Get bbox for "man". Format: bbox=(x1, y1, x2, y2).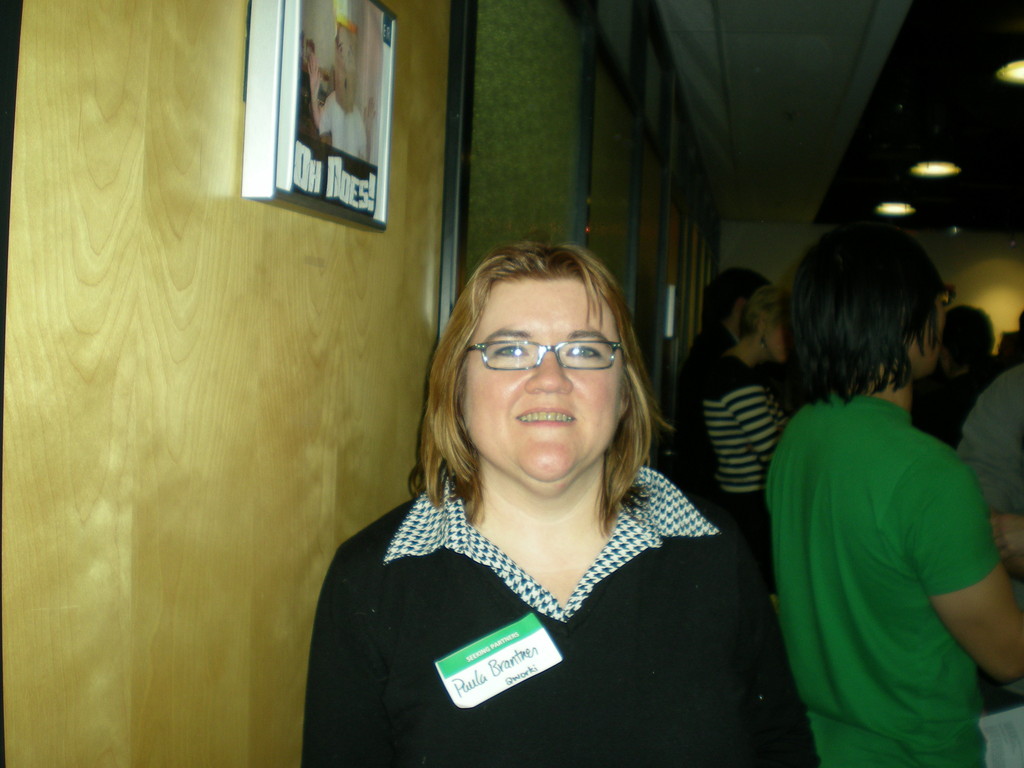
bbox=(950, 362, 1023, 545).
